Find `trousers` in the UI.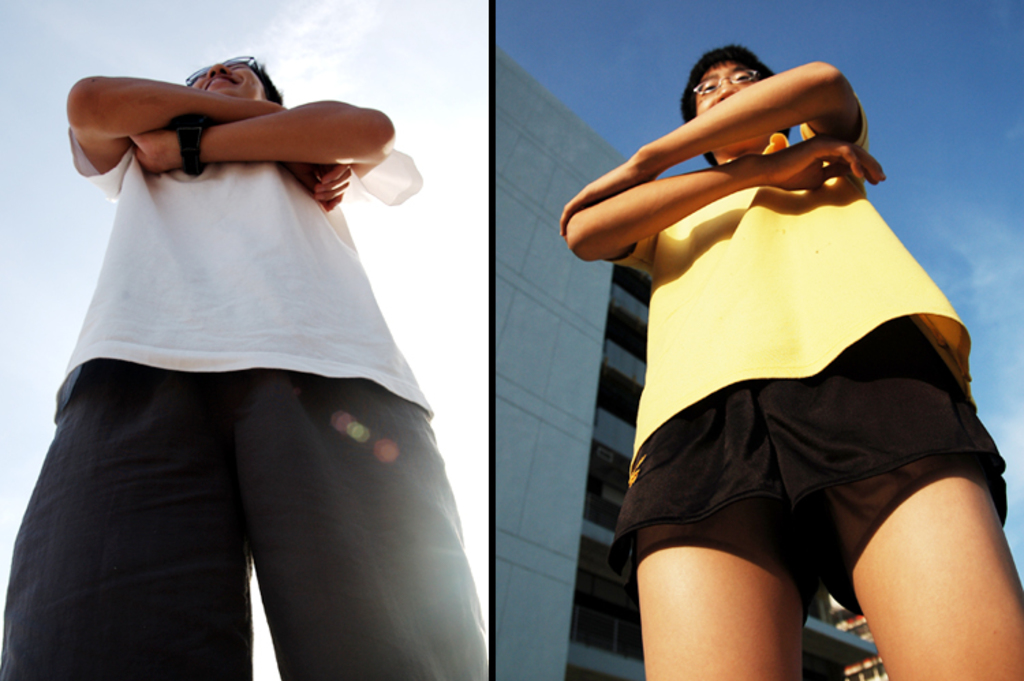
UI element at (x1=40, y1=356, x2=445, y2=663).
